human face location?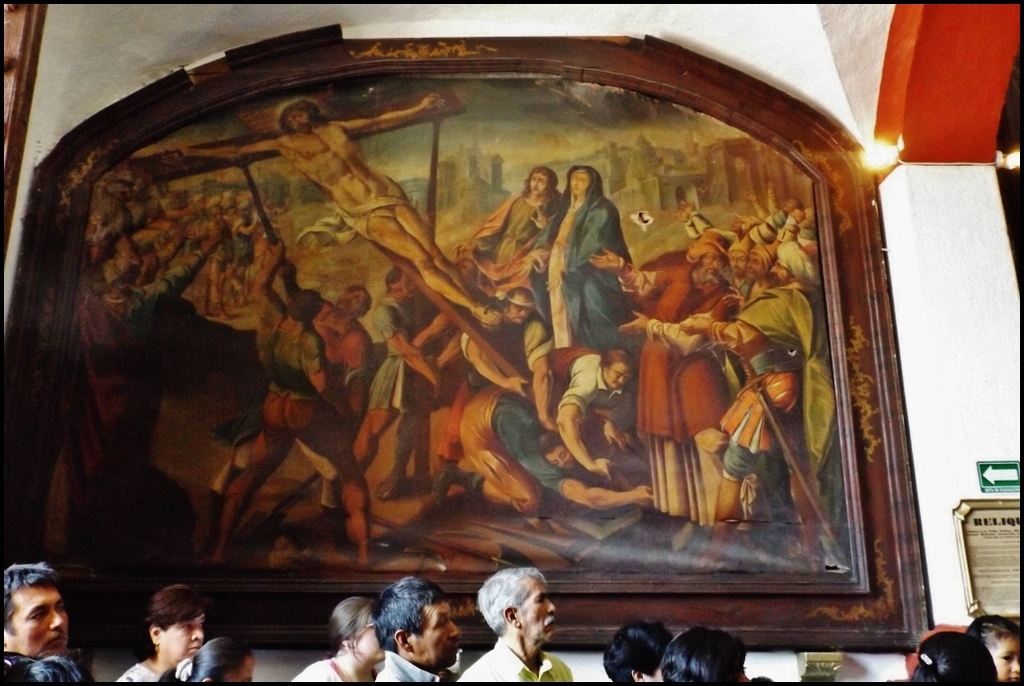
(left=344, top=293, right=363, bottom=308)
